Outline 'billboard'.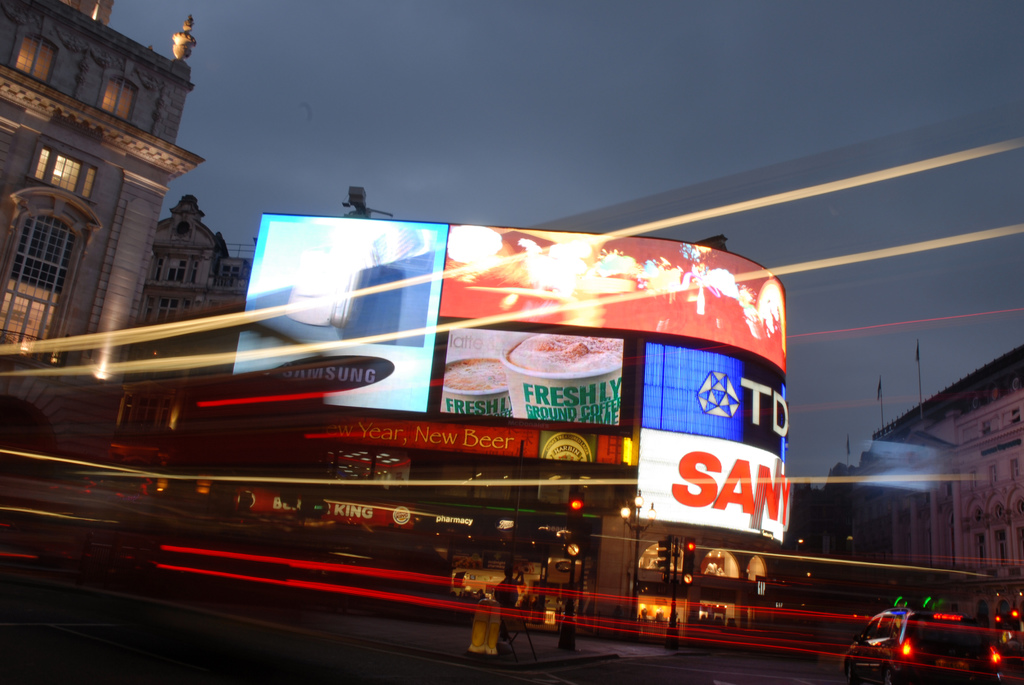
Outline: (x1=436, y1=327, x2=624, y2=429).
